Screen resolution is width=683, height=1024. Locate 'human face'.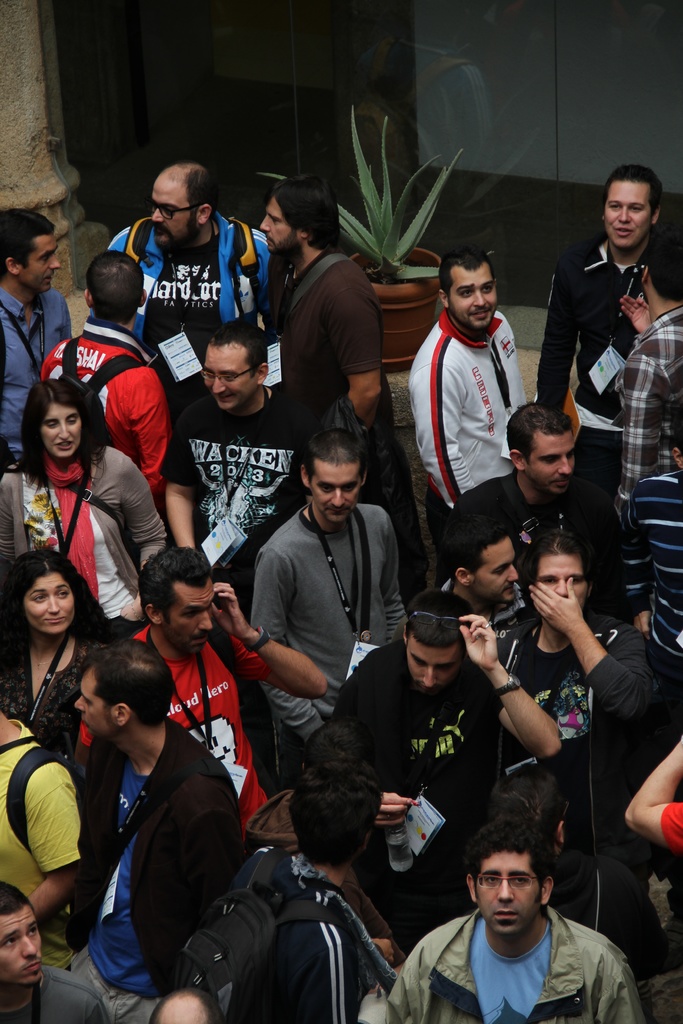
box=[527, 431, 575, 504].
